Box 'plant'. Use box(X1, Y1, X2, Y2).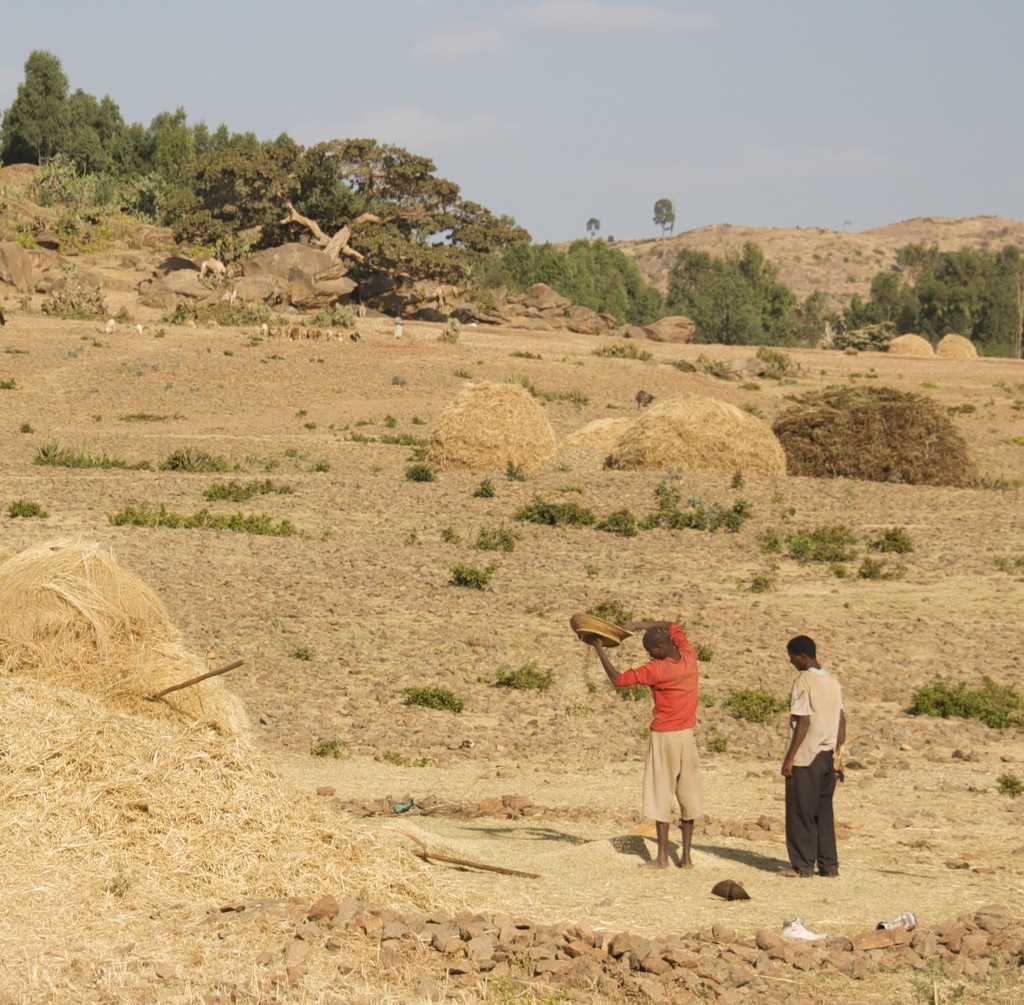
box(355, 417, 368, 424).
